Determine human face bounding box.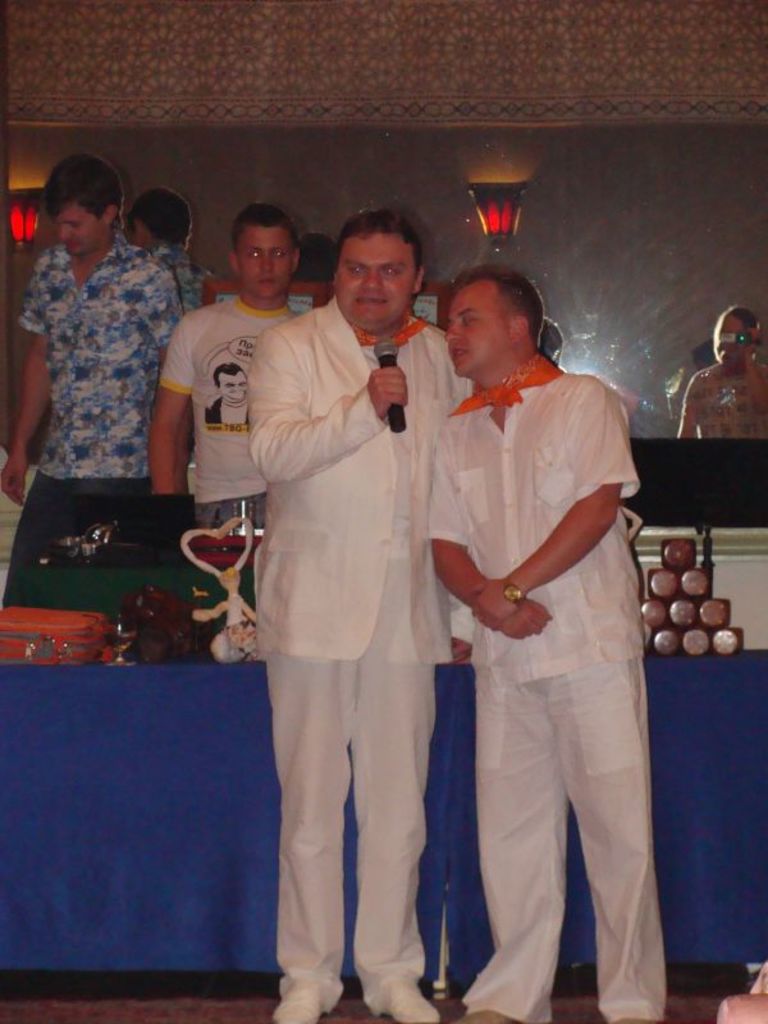
Determined: 335,239,416,332.
